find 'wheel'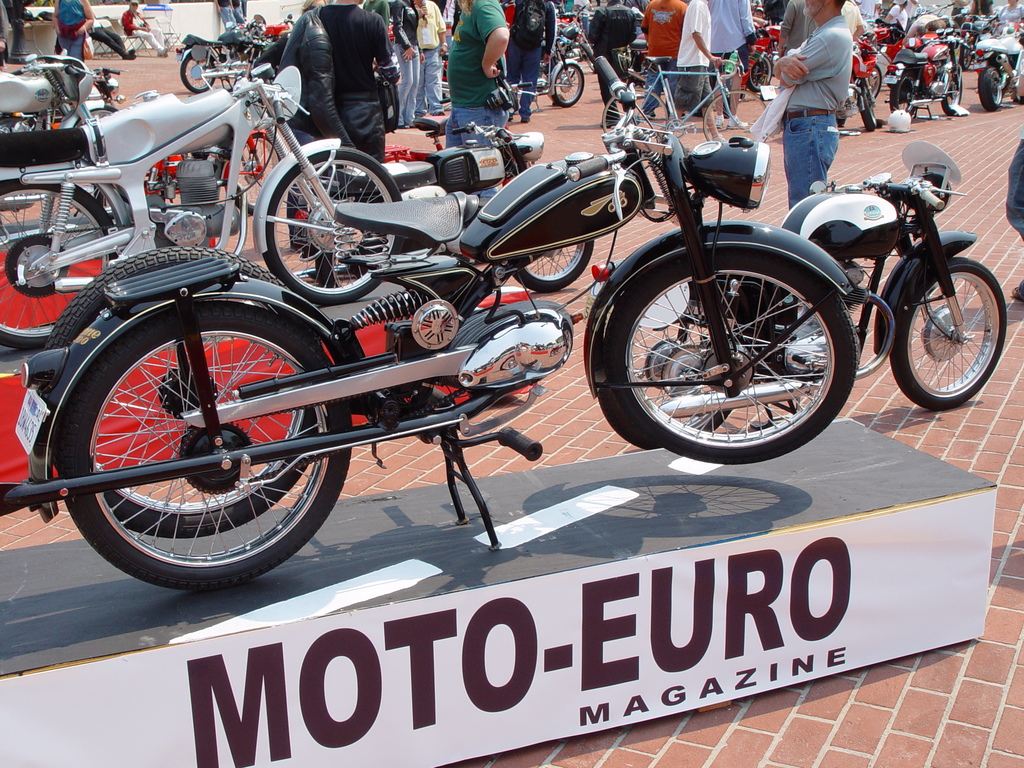
bbox(605, 214, 860, 458)
